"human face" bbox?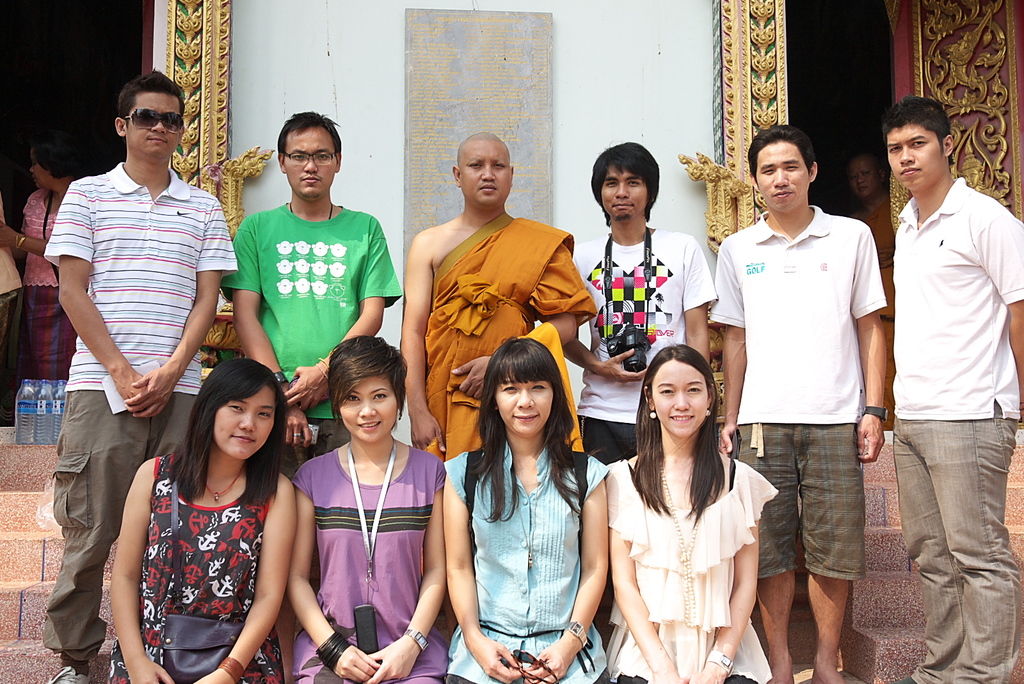
Rect(460, 142, 510, 211)
